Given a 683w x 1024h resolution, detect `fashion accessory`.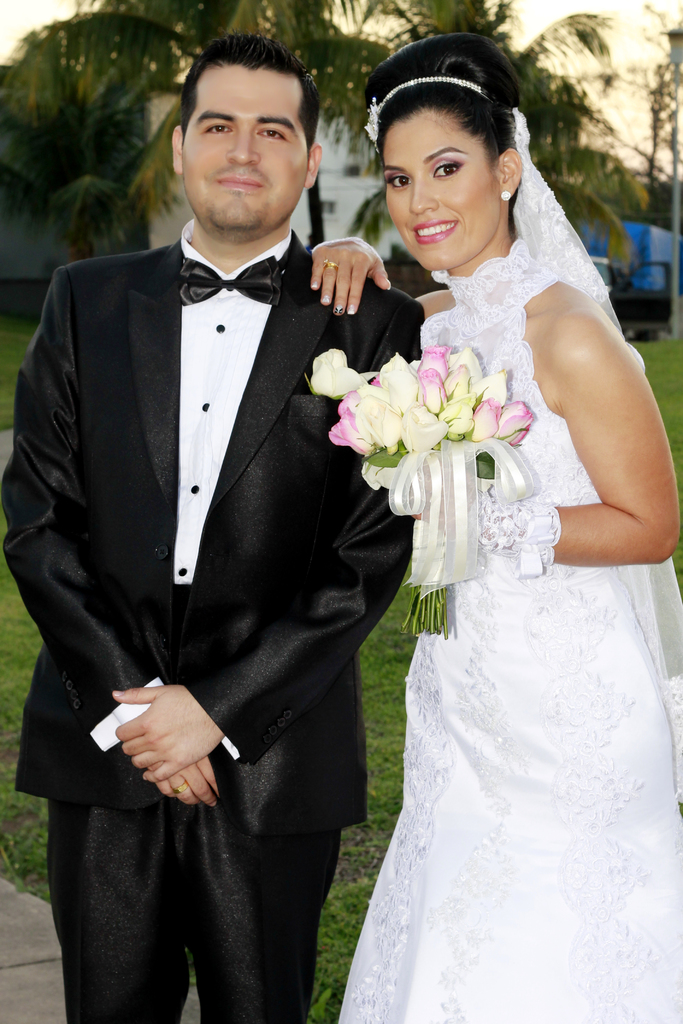
{"left": 171, "top": 780, "right": 188, "bottom": 796}.
